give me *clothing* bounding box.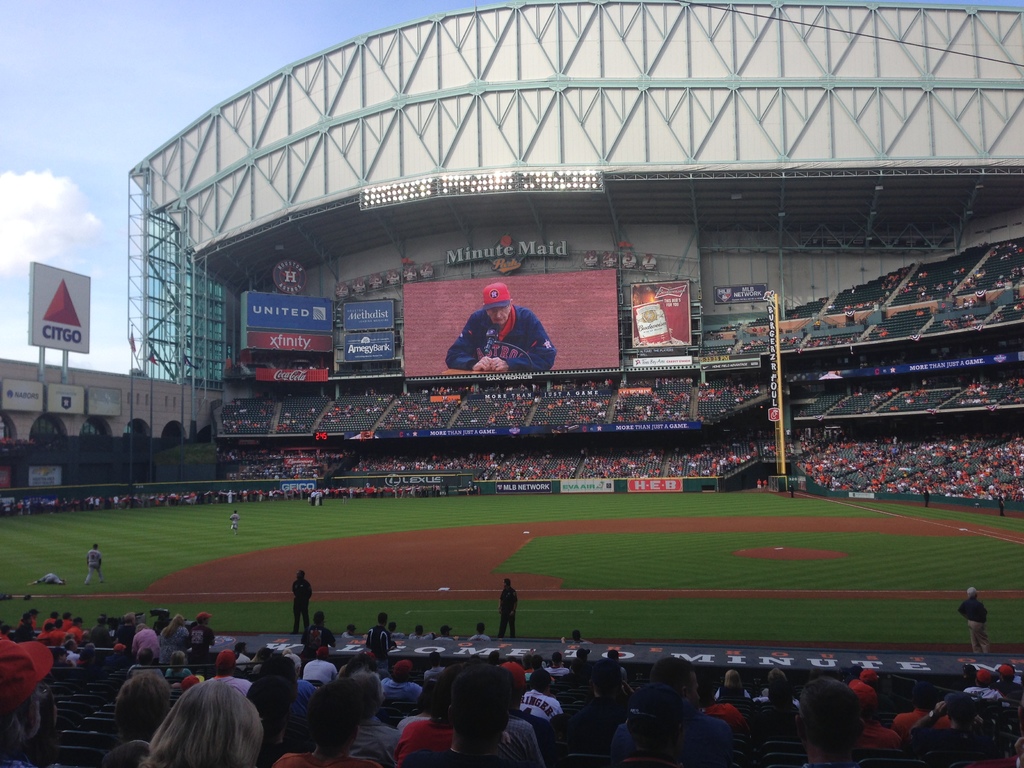
49/628/70/646.
